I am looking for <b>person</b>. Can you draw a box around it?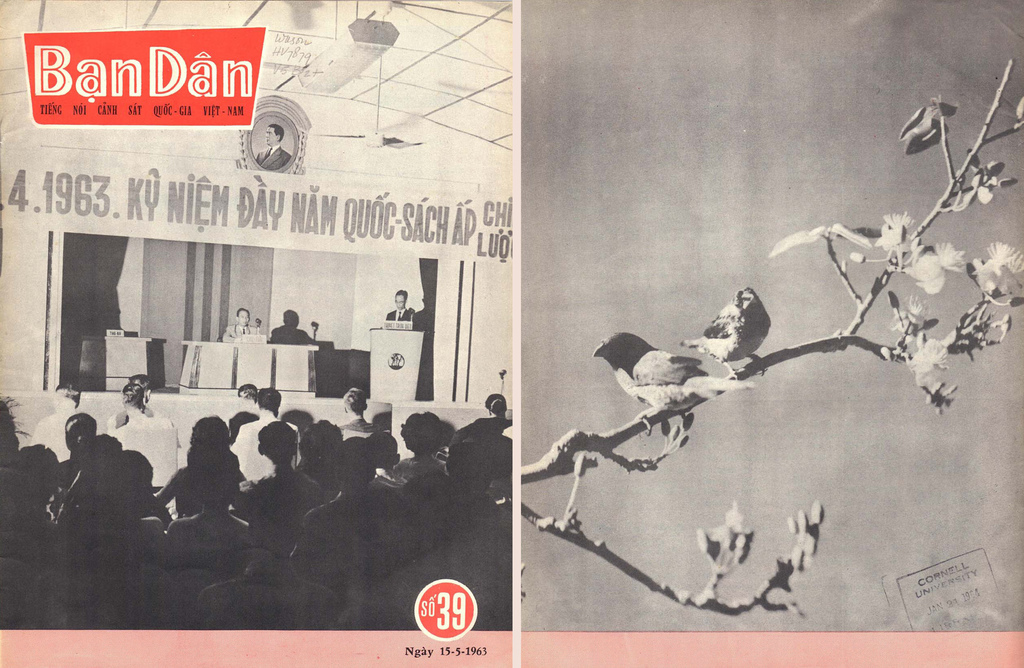
Sure, the bounding box is left=217, top=307, right=264, bottom=343.
